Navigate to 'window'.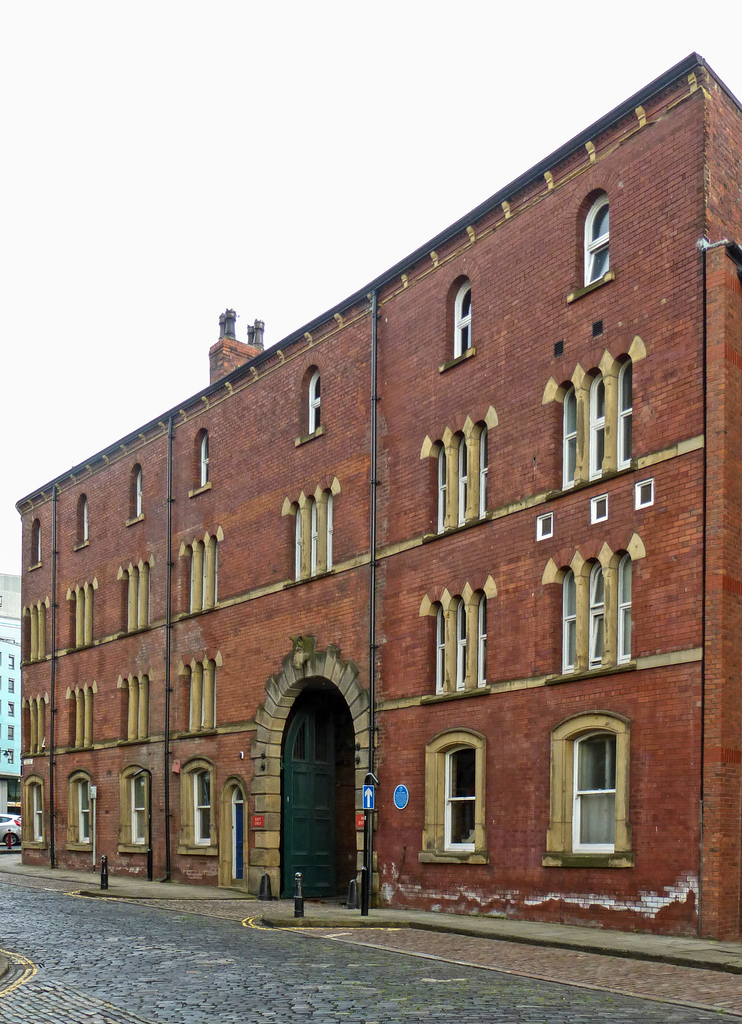
Navigation target: detection(133, 465, 147, 526).
